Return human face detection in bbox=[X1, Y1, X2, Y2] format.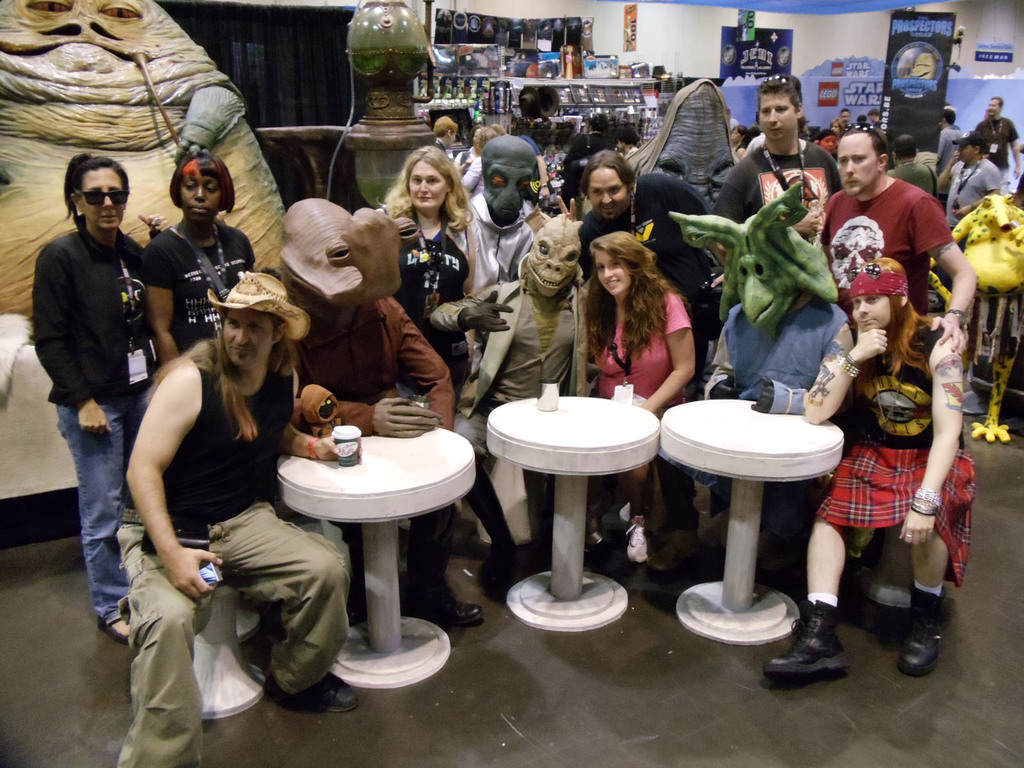
bbox=[409, 161, 446, 211].
